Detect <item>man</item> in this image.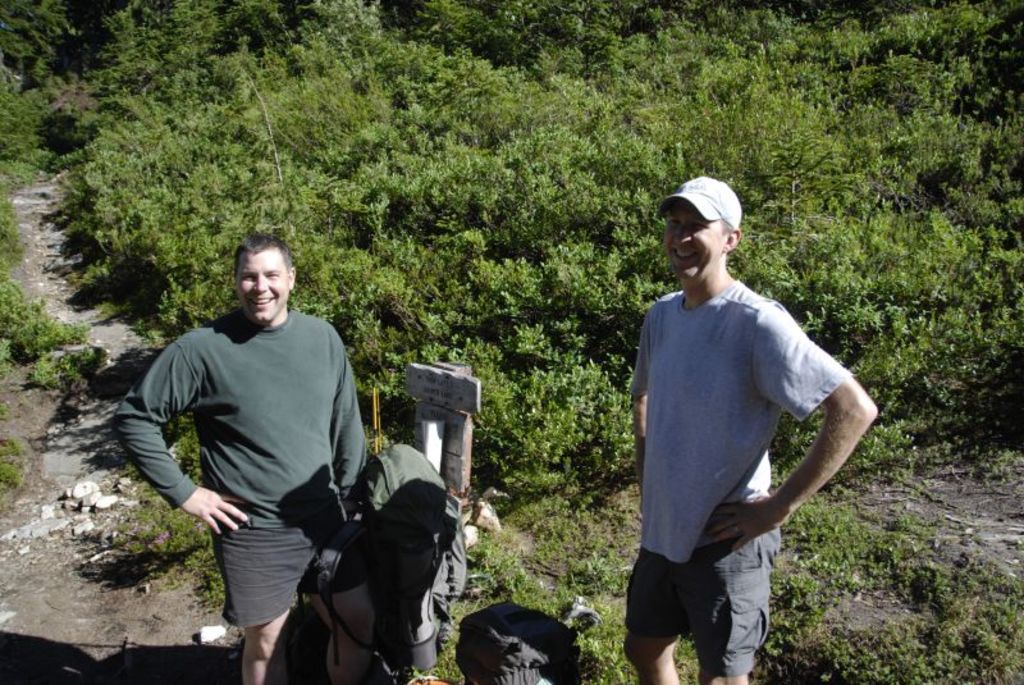
Detection: BBox(622, 178, 876, 684).
